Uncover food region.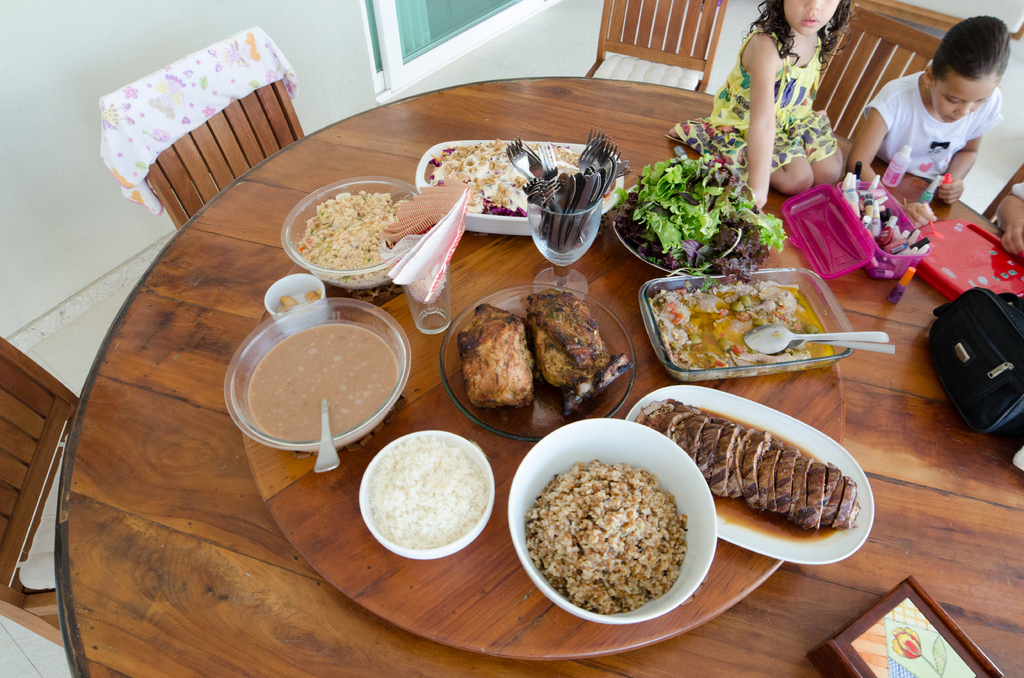
Uncovered: {"x1": 648, "y1": 278, "x2": 837, "y2": 377}.
